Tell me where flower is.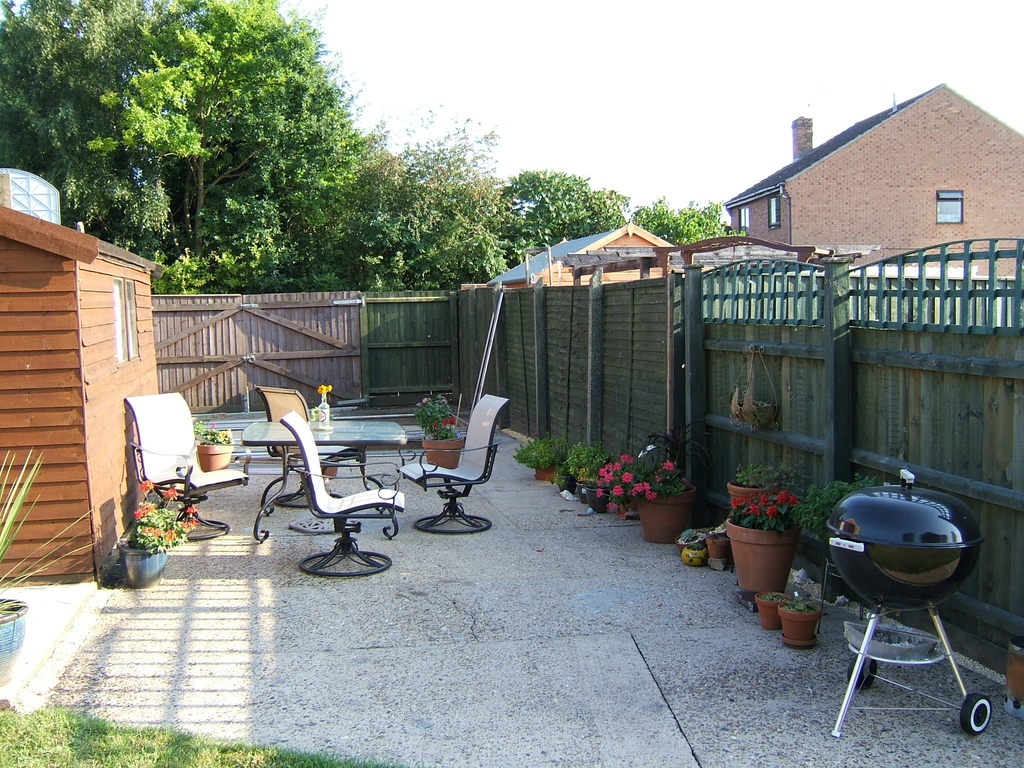
flower is at {"left": 612, "top": 483, "right": 623, "bottom": 497}.
